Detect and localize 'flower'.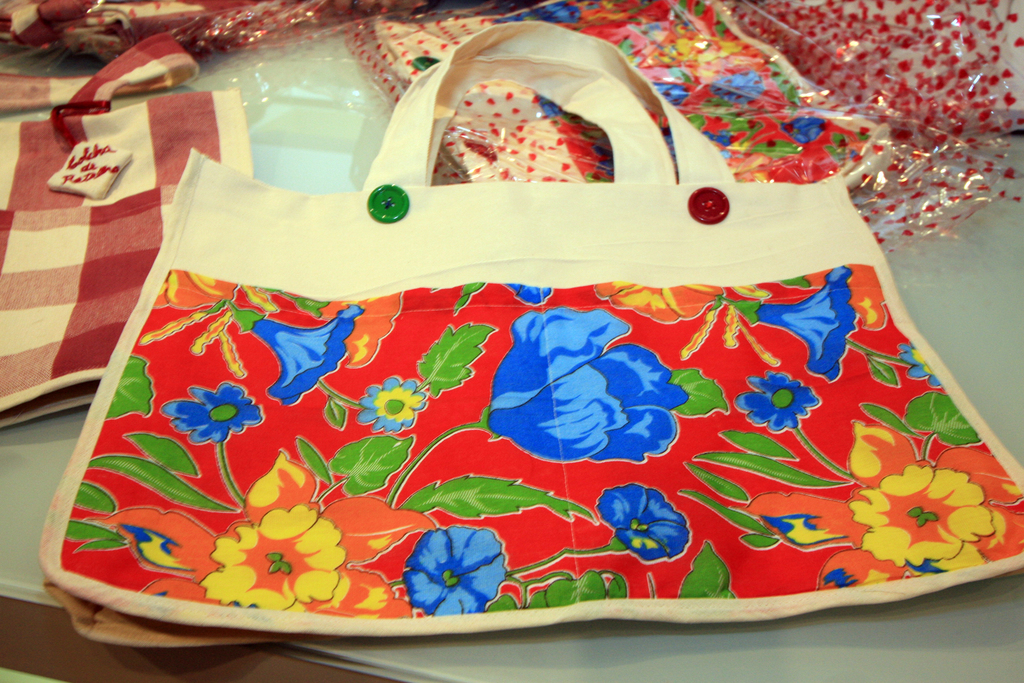
Localized at [404,550,504,611].
